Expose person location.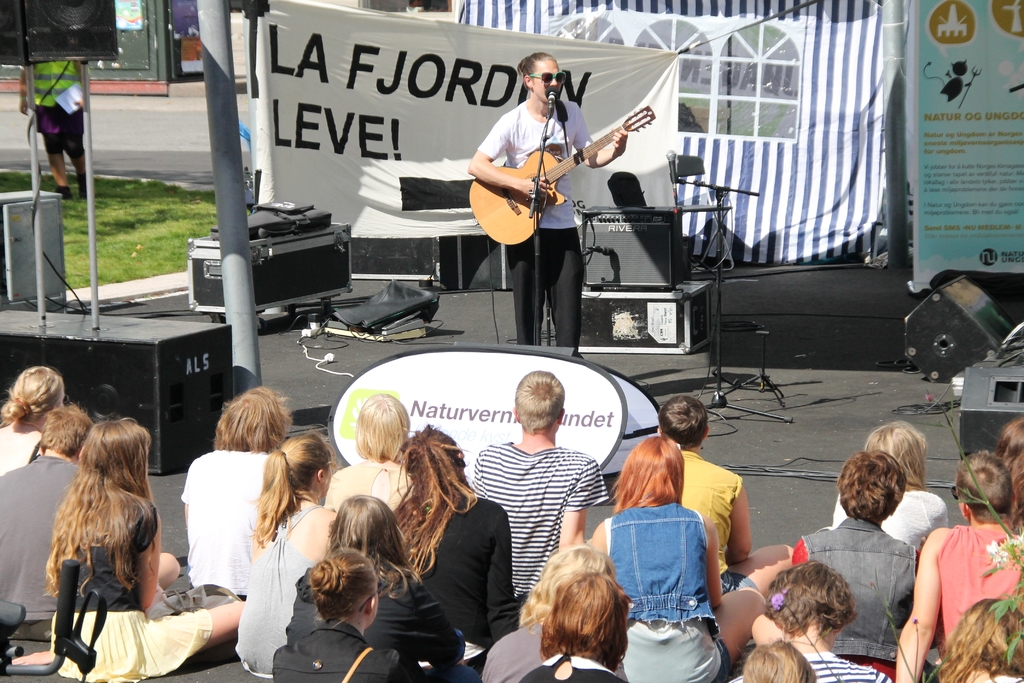
Exposed at x1=489, y1=544, x2=616, y2=682.
